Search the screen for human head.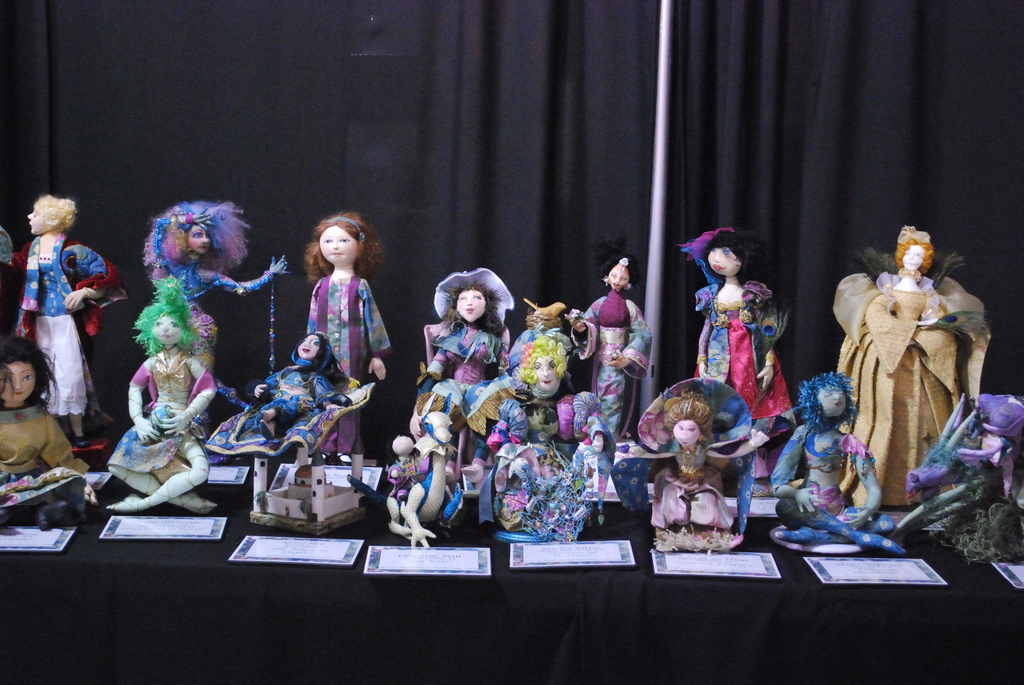
Found at (0,337,60,405).
